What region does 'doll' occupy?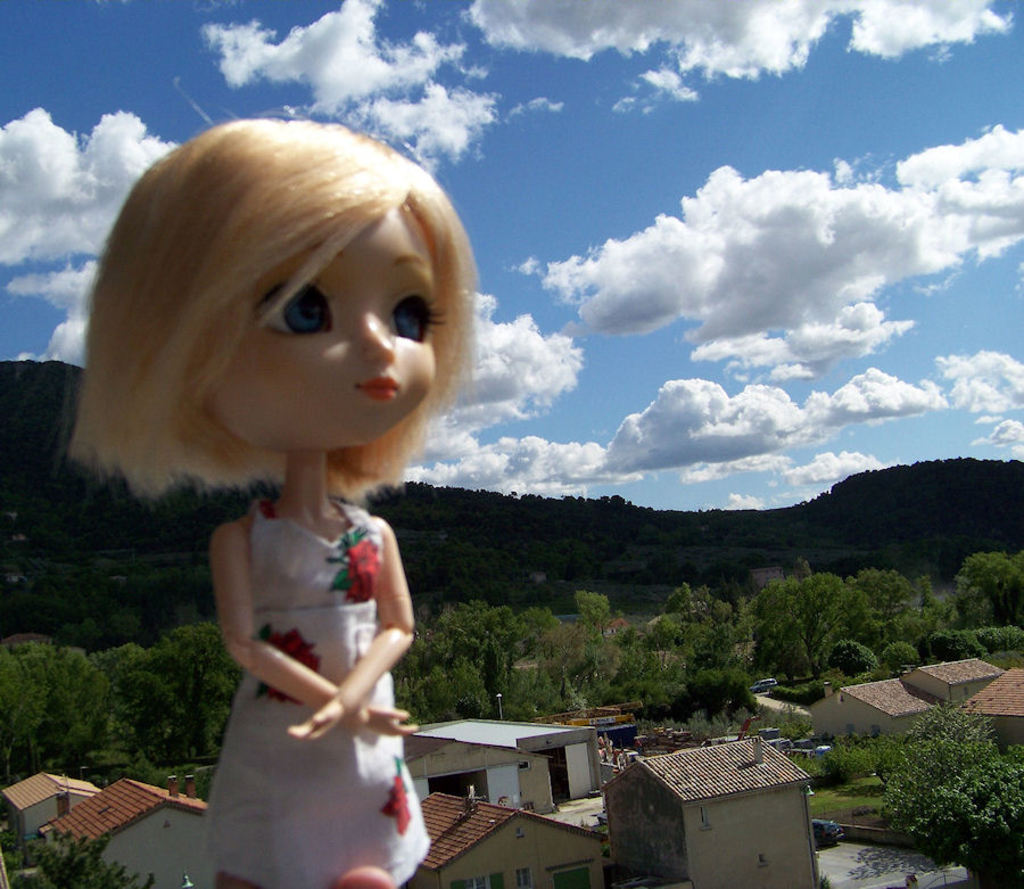
box=[85, 104, 506, 838].
